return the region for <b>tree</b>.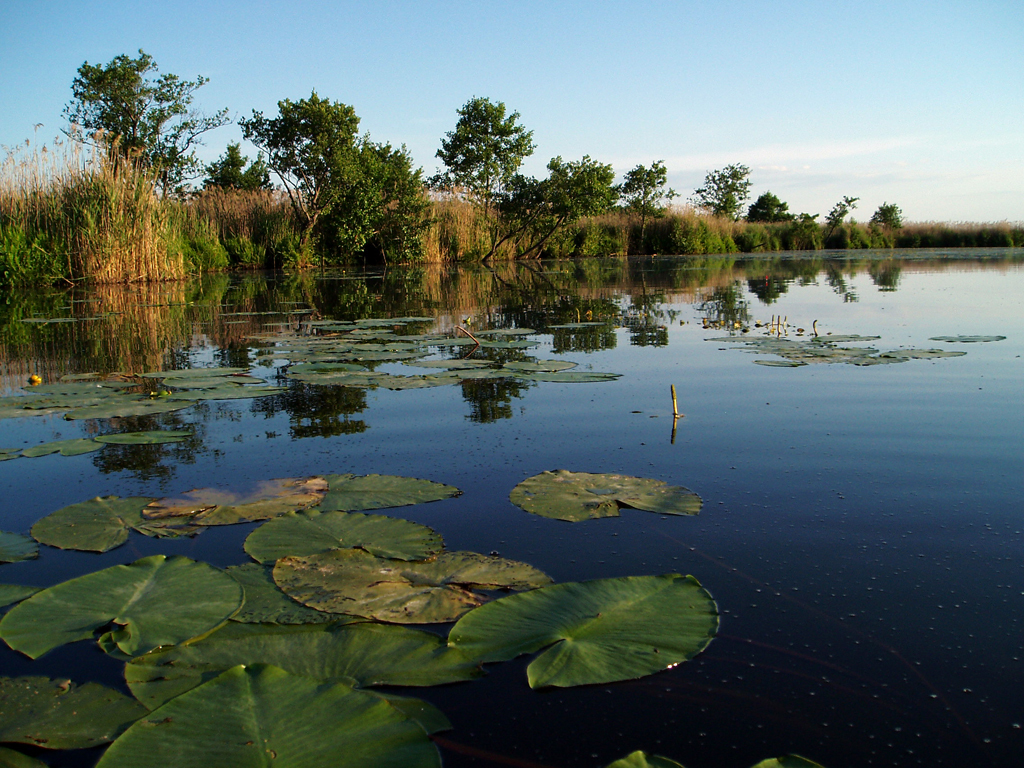
bbox=(247, 94, 425, 304).
